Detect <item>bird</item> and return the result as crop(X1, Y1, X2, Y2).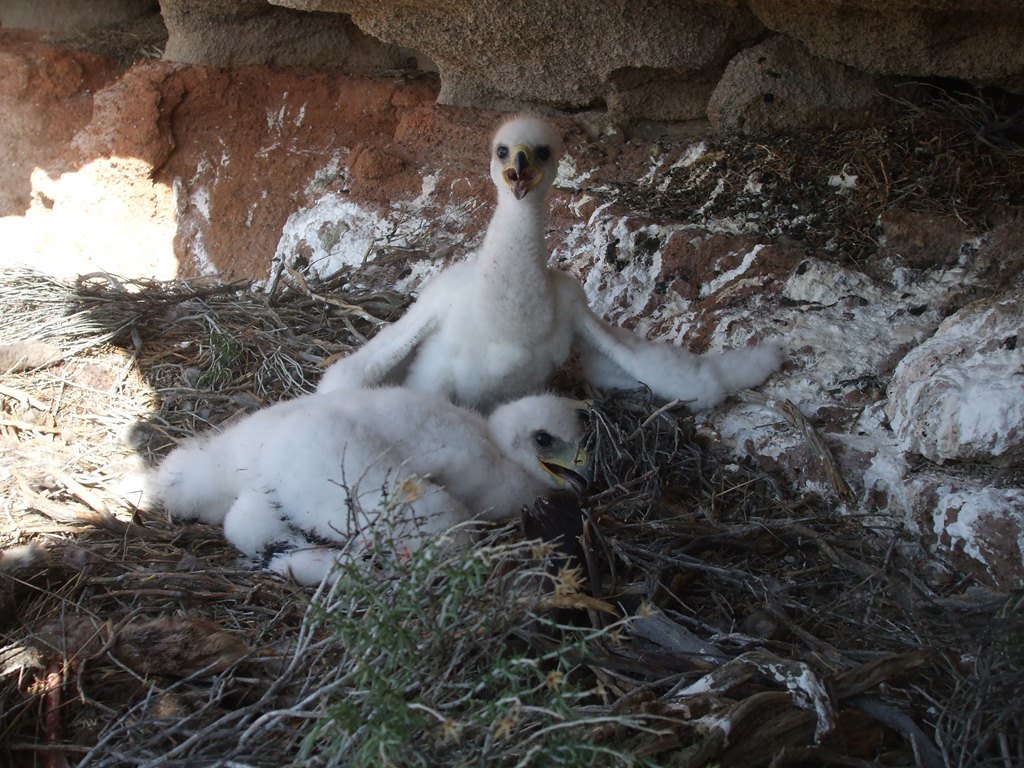
crop(132, 378, 607, 610).
